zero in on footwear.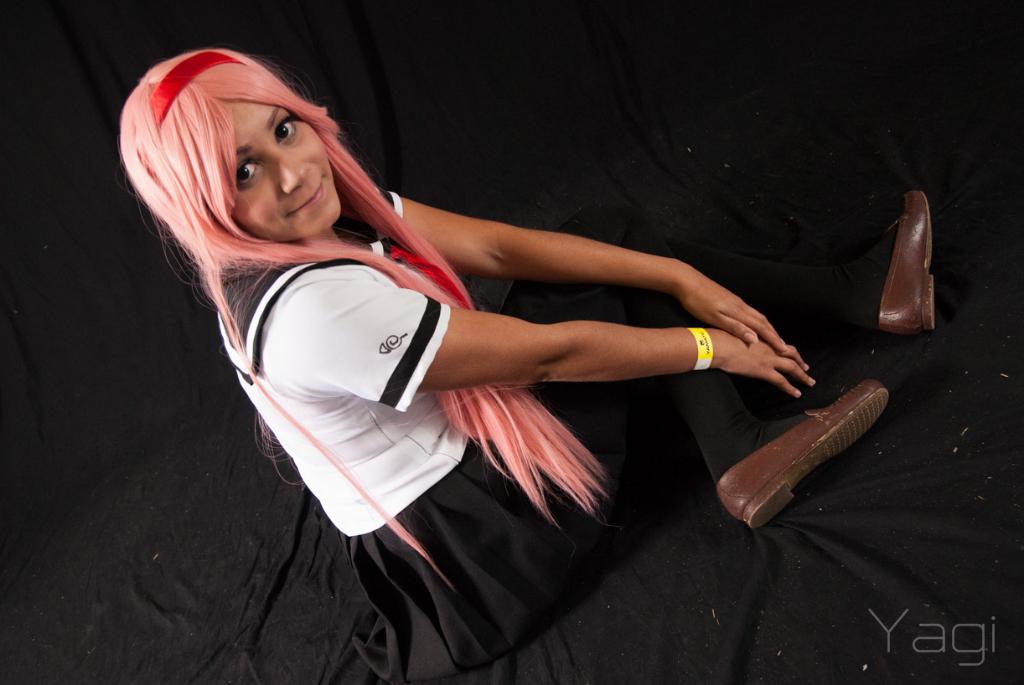
Zeroed in: [859, 192, 959, 350].
